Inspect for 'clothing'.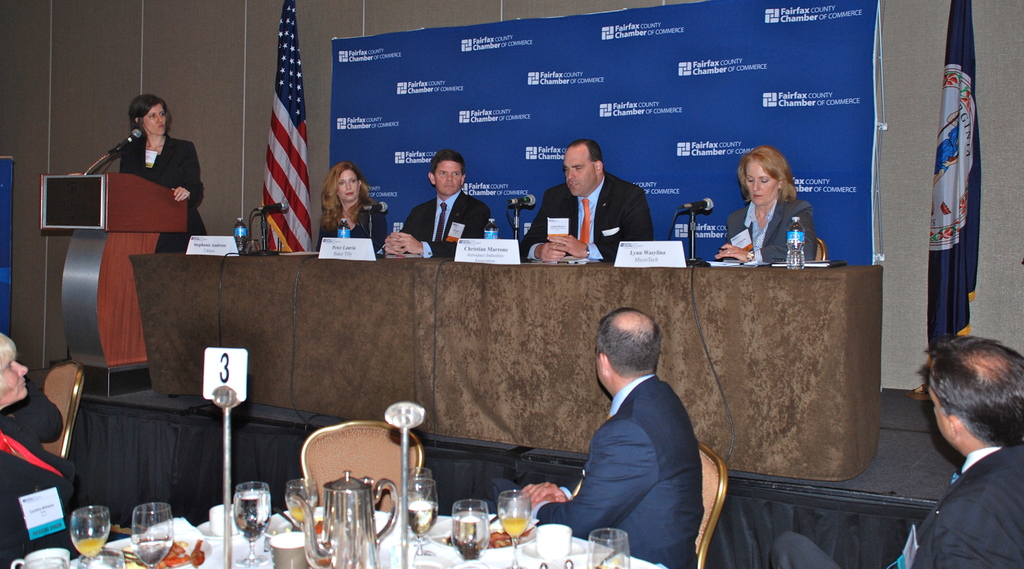
Inspection: detection(554, 323, 719, 563).
